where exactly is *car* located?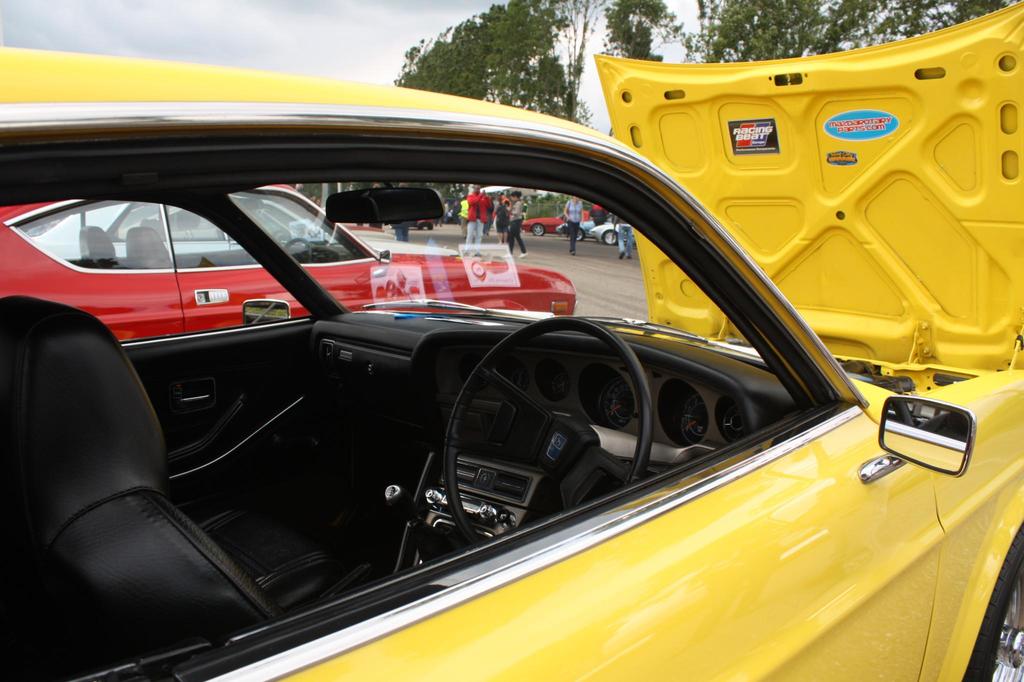
Its bounding box is box(518, 194, 604, 232).
